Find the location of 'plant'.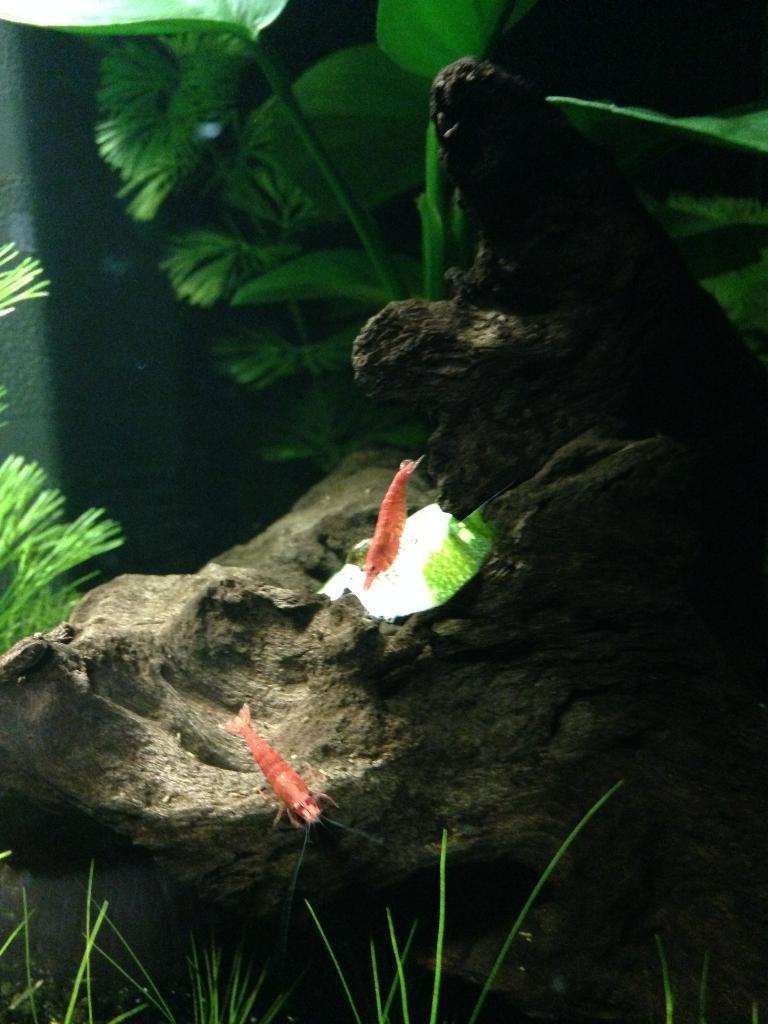
Location: BBox(747, 996, 761, 1023).
